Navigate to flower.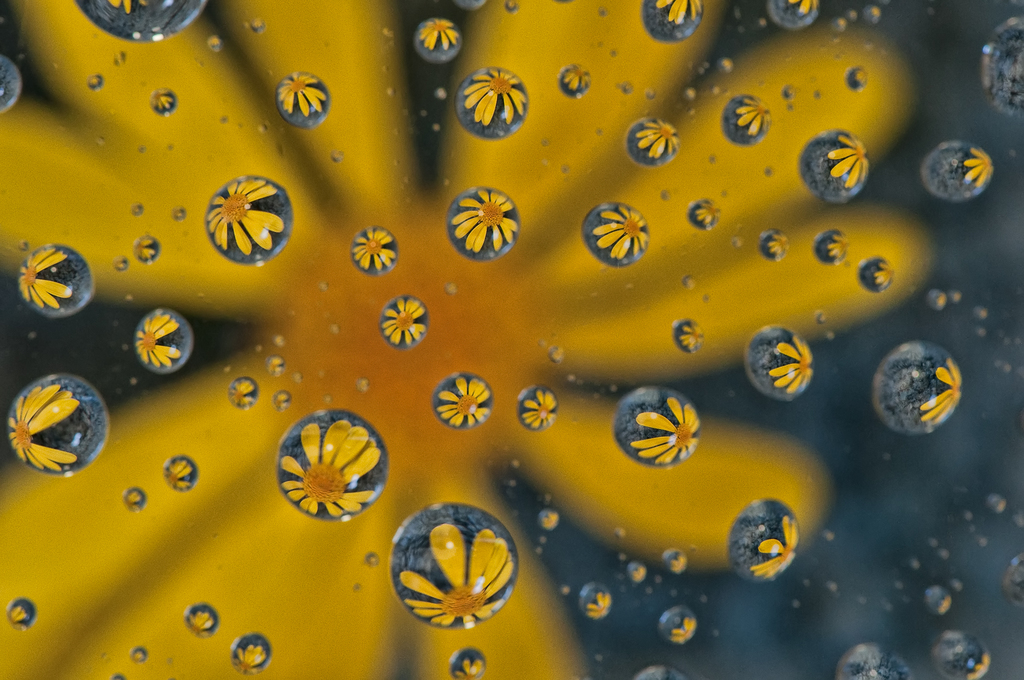
Navigation target: left=8, top=378, right=84, bottom=476.
